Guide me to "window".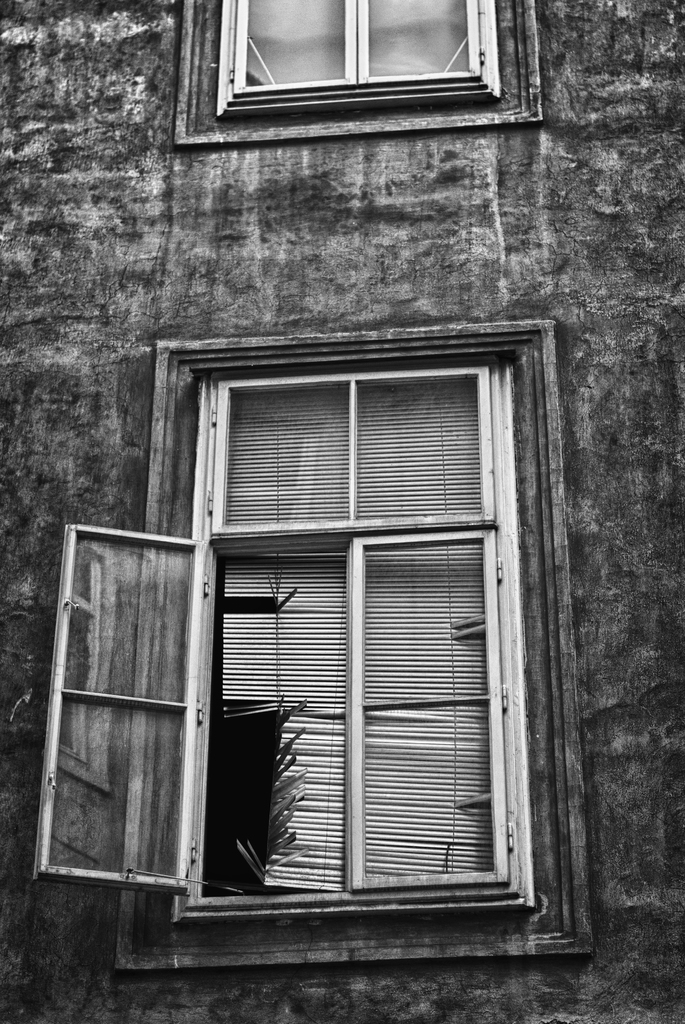
Guidance: 174/0/546/141.
